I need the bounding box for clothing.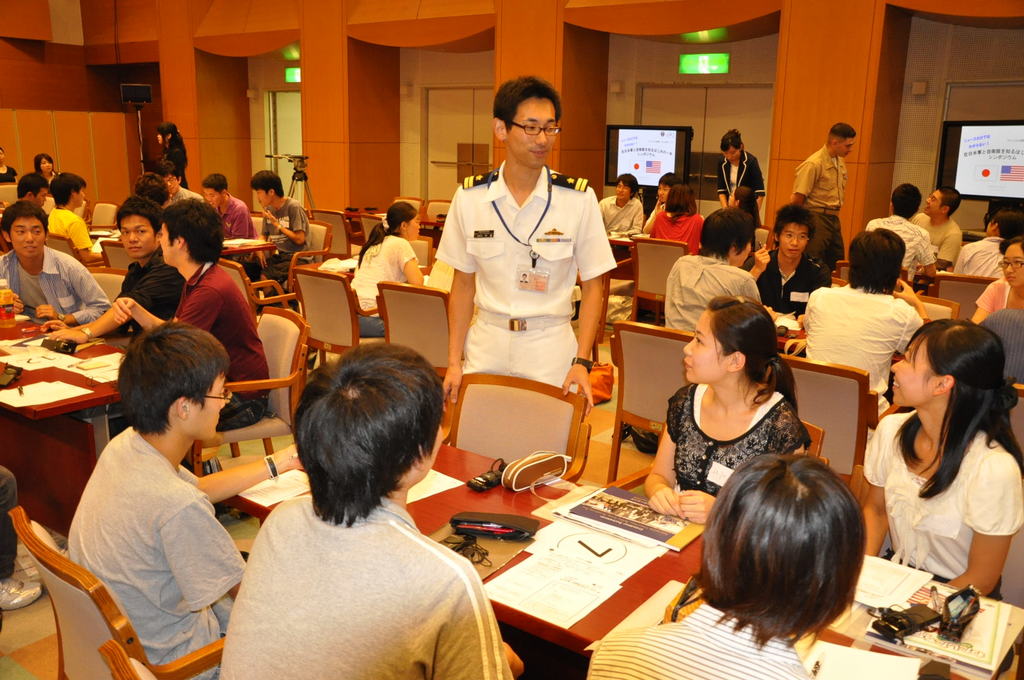
Here it is: 445 152 613 446.
